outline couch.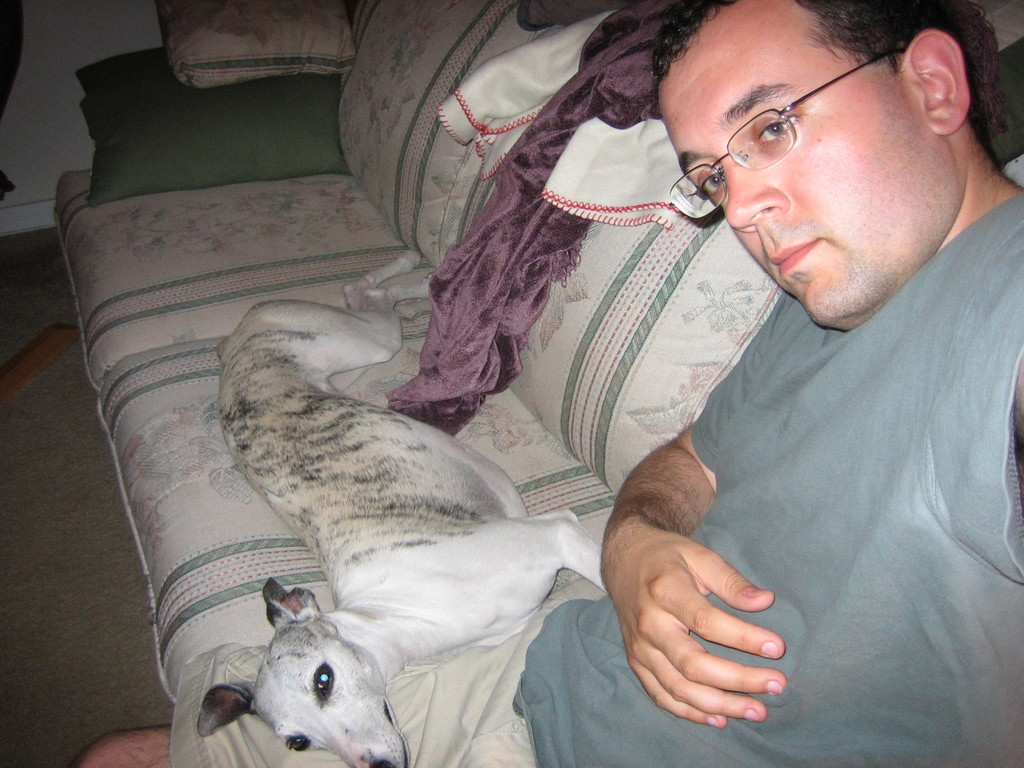
Outline: box(8, 63, 1020, 767).
